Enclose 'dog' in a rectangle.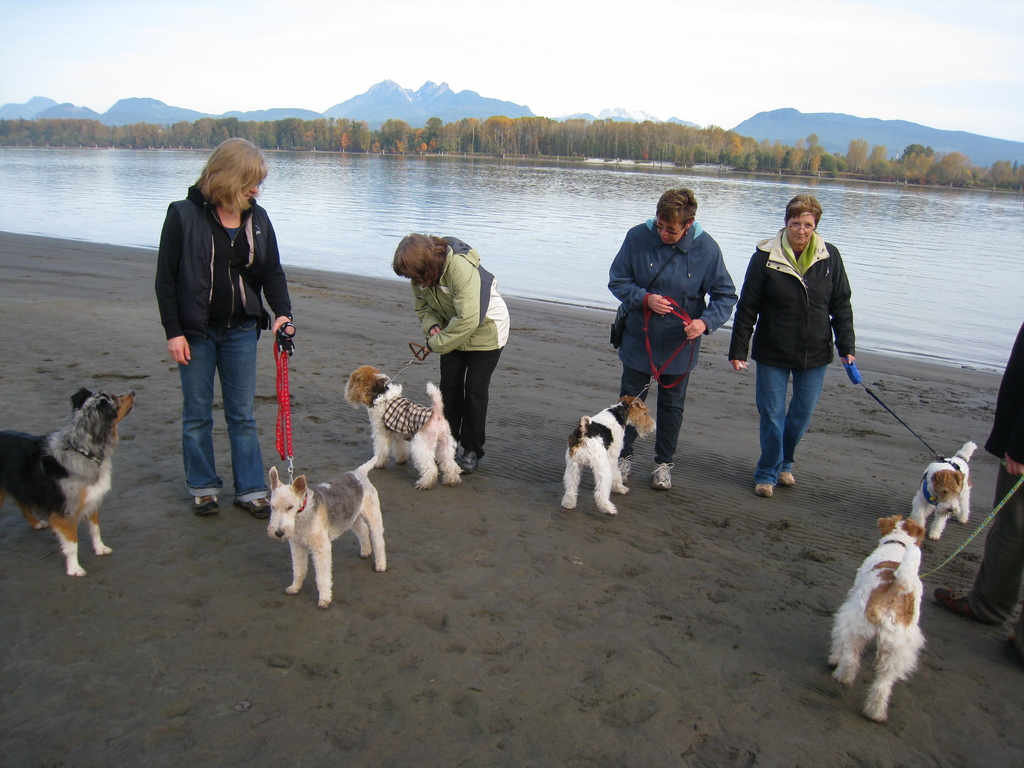
l=0, t=383, r=136, b=576.
